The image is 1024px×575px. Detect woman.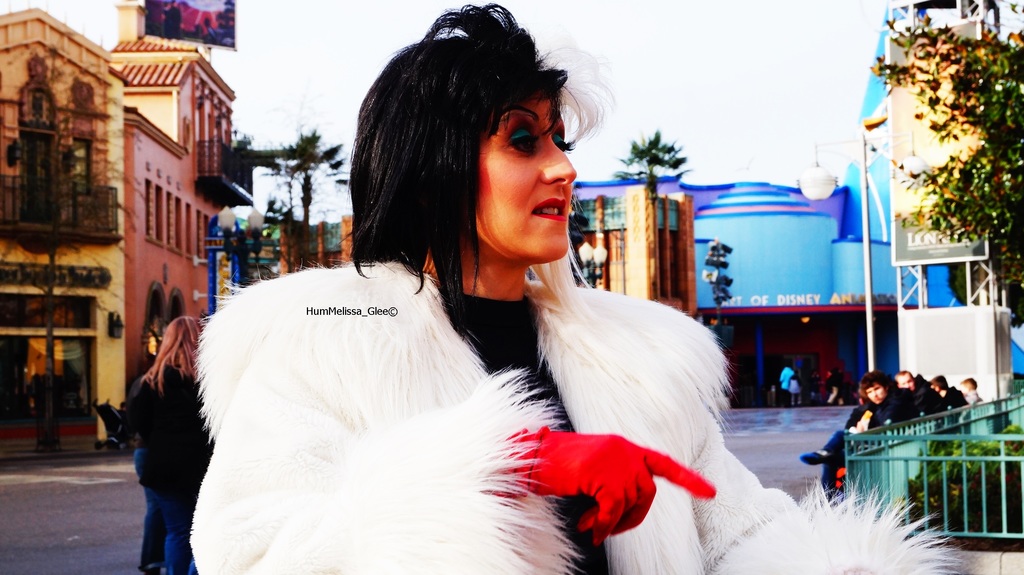
Detection: (x1=130, y1=313, x2=211, y2=574).
